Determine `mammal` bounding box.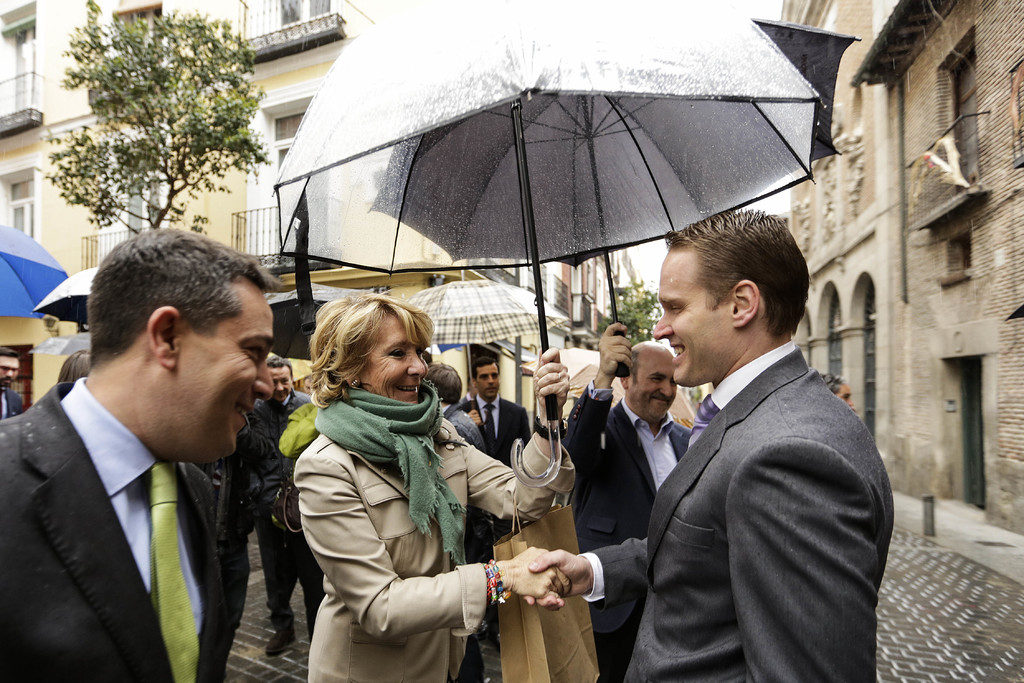
Determined: [x1=4, y1=228, x2=309, y2=676].
